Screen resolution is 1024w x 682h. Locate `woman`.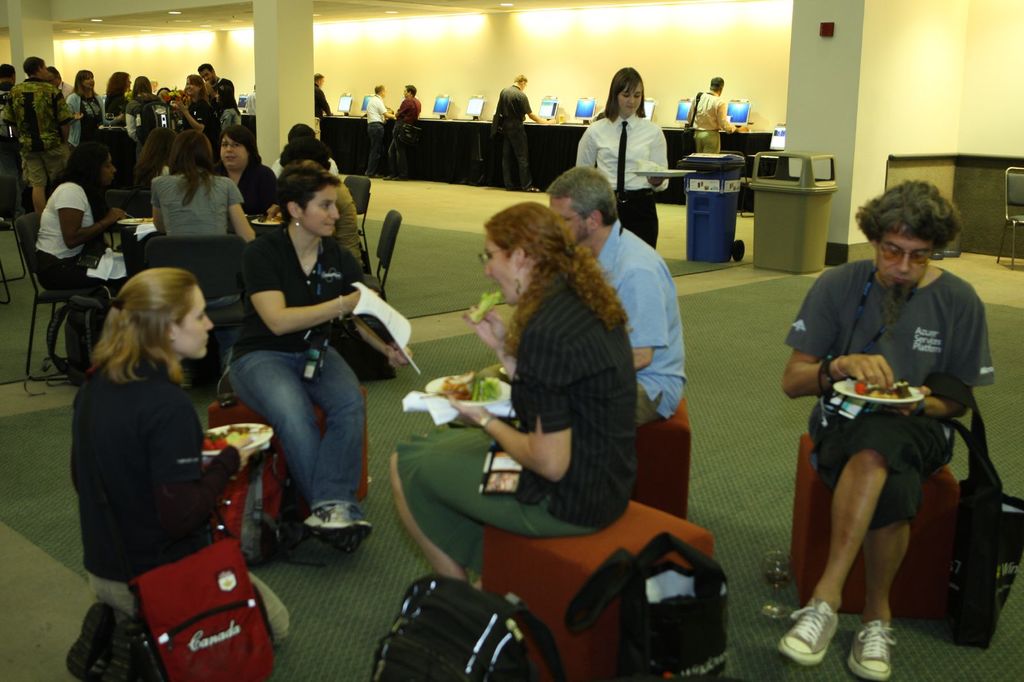
<region>62, 240, 257, 668</region>.
